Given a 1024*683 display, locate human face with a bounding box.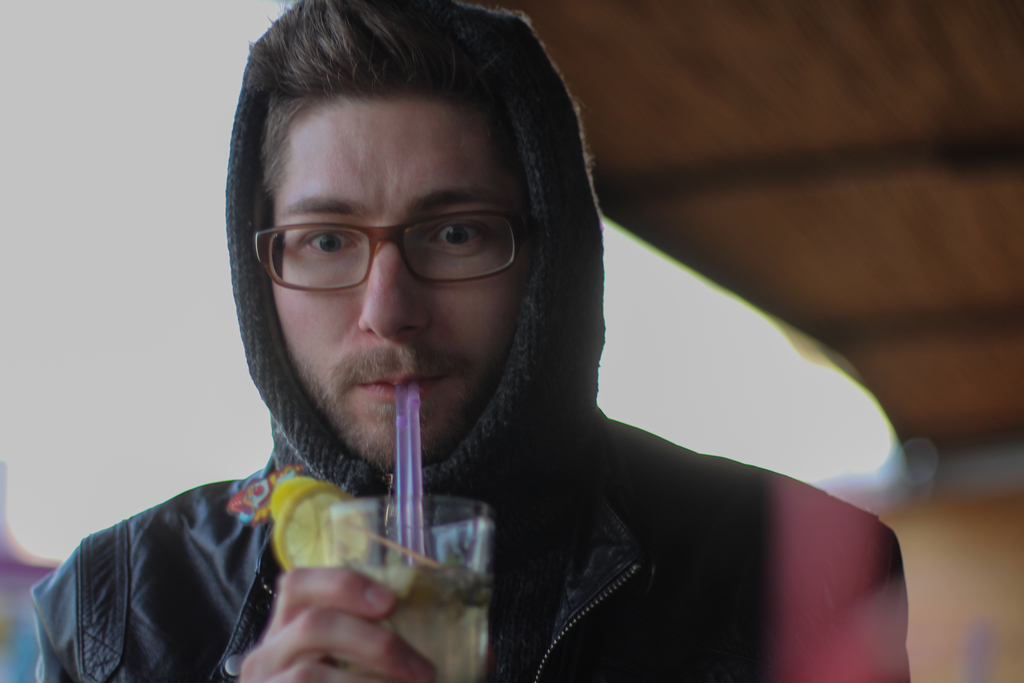
Located: {"x1": 271, "y1": 96, "x2": 529, "y2": 443}.
